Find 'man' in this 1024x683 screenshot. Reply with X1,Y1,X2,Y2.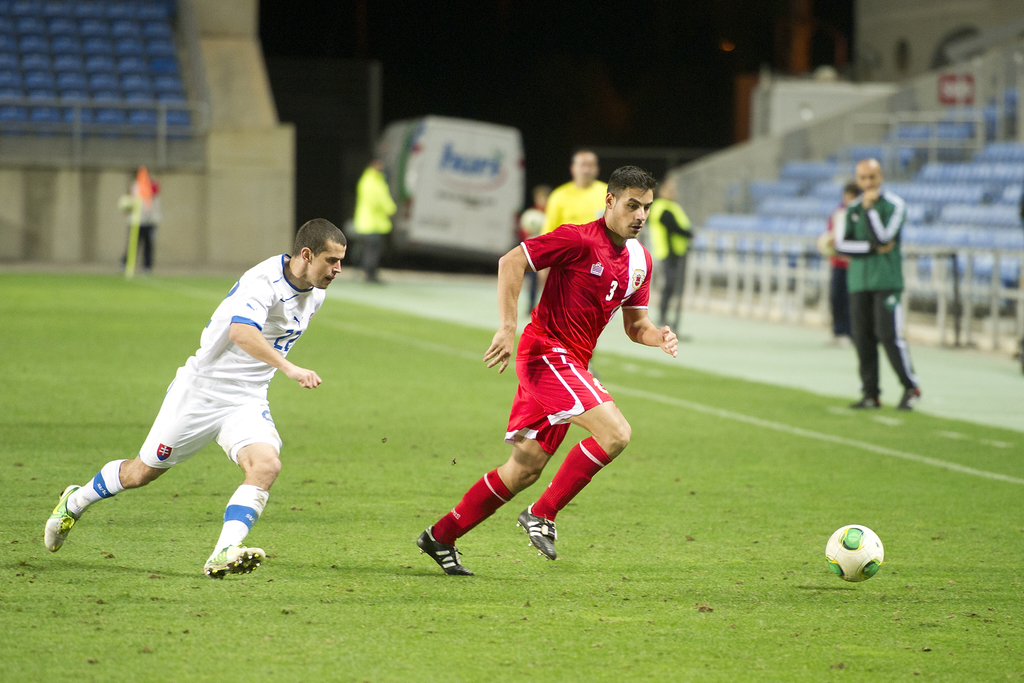
414,172,680,581.
